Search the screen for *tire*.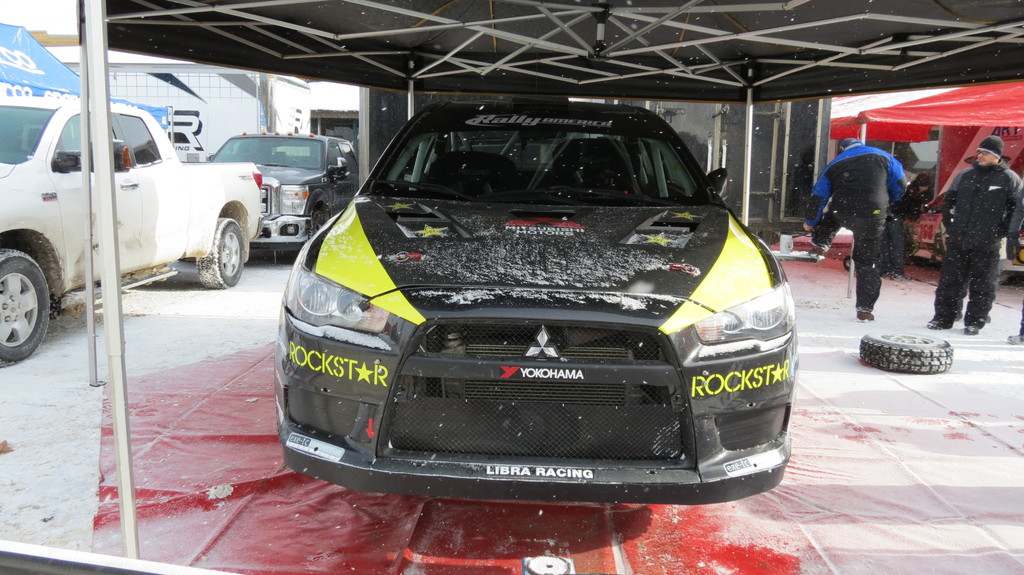
Found at detection(198, 219, 247, 289).
